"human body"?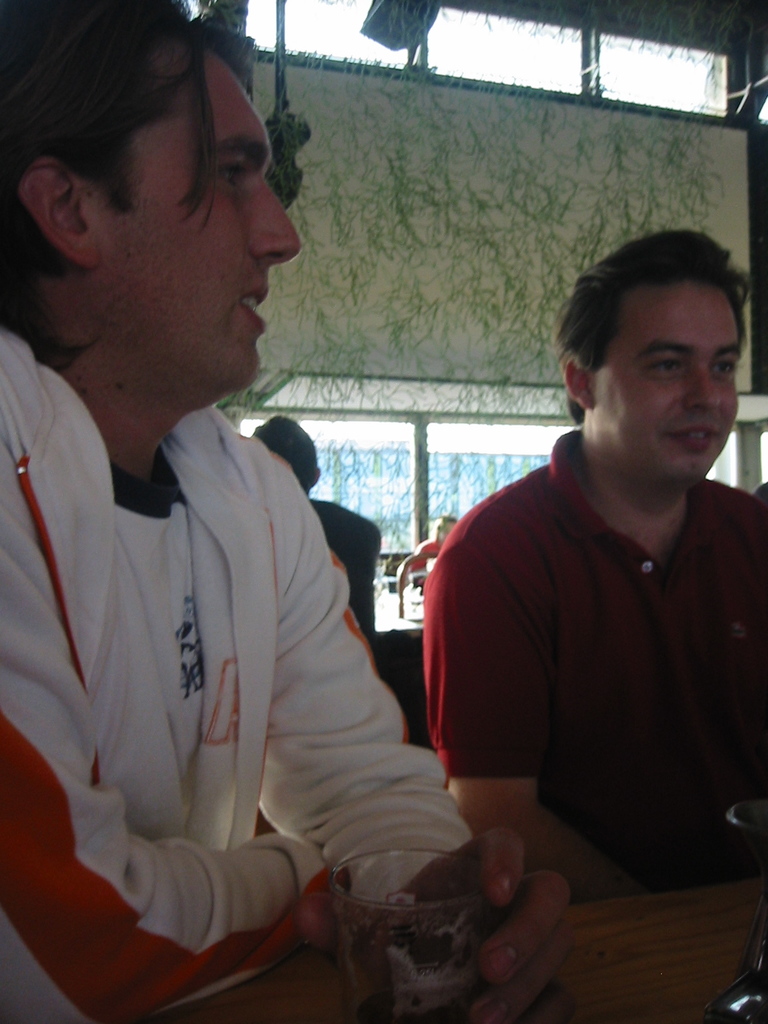
0, 6, 575, 1000
